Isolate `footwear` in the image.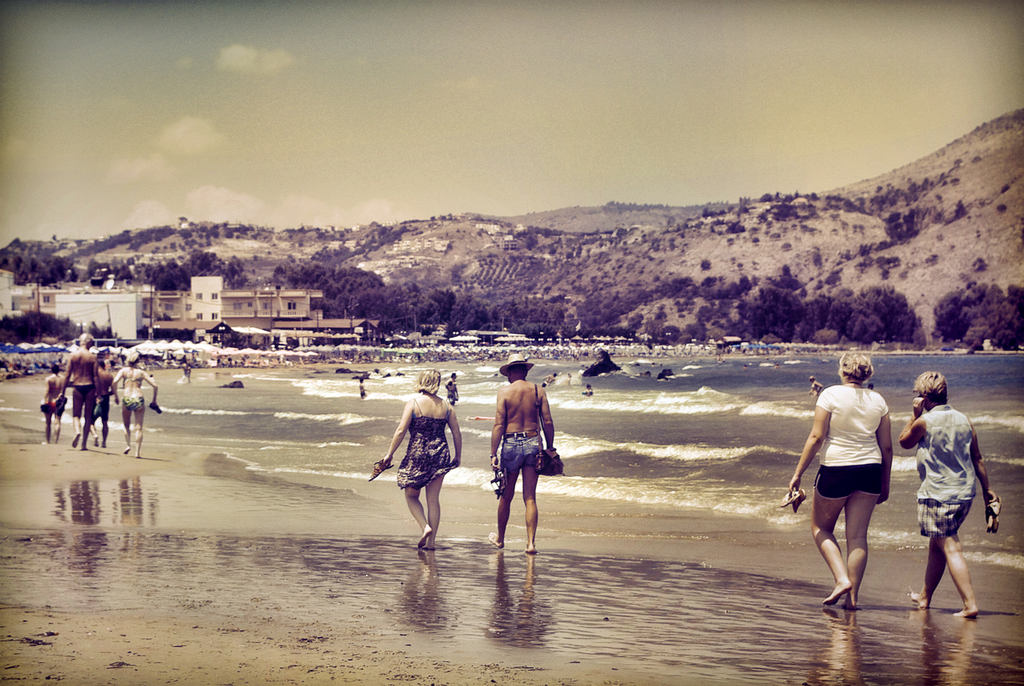
Isolated region: x1=780 y1=487 x2=801 y2=507.
